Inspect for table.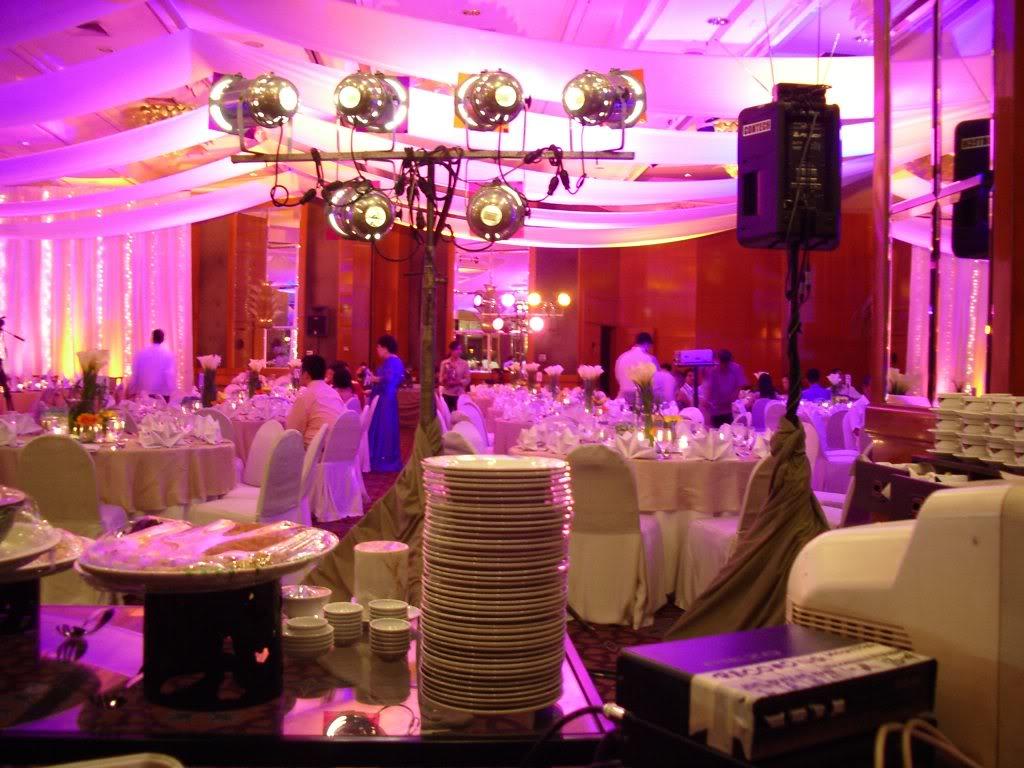
Inspection: Rect(394, 384, 420, 425).
